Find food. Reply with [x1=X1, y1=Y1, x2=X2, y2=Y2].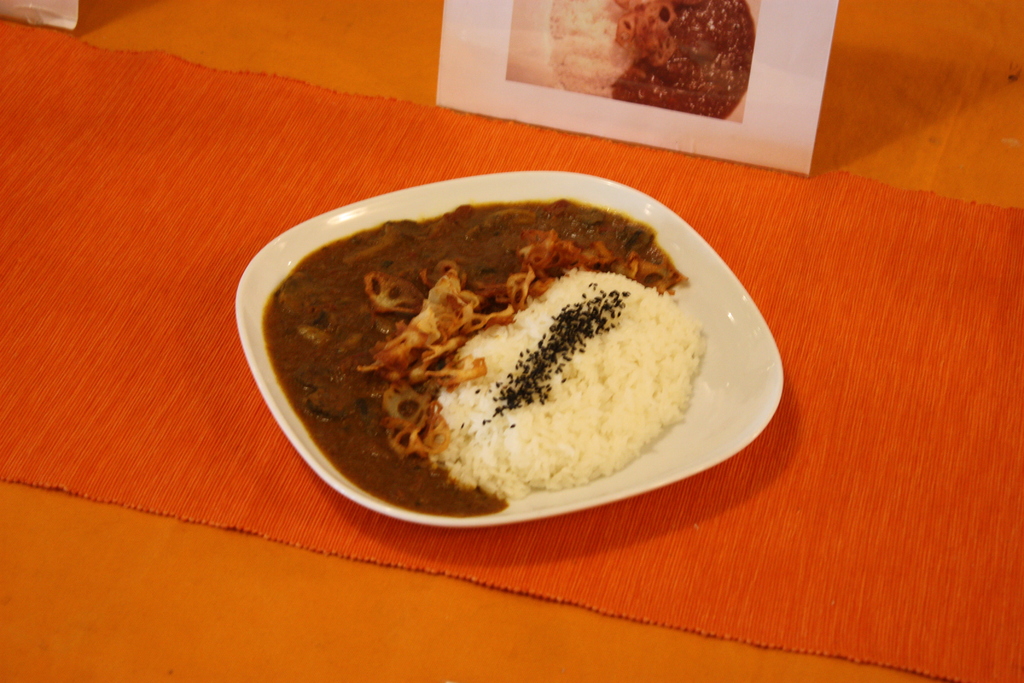
[x1=259, y1=197, x2=707, y2=516].
